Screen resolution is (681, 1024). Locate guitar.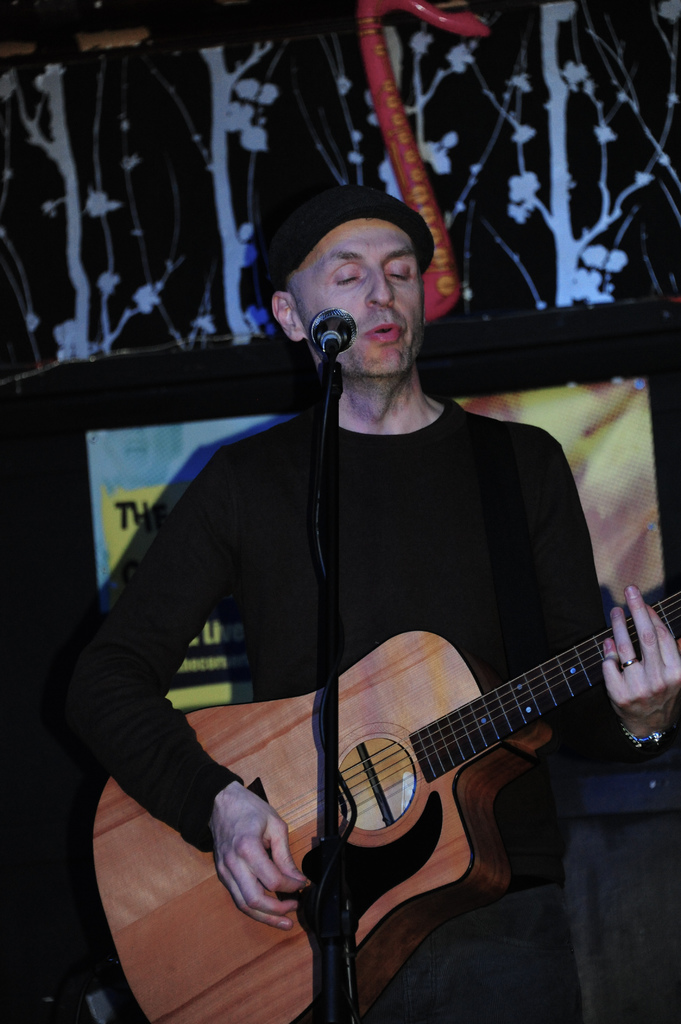
BBox(140, 454, 654, 972).
